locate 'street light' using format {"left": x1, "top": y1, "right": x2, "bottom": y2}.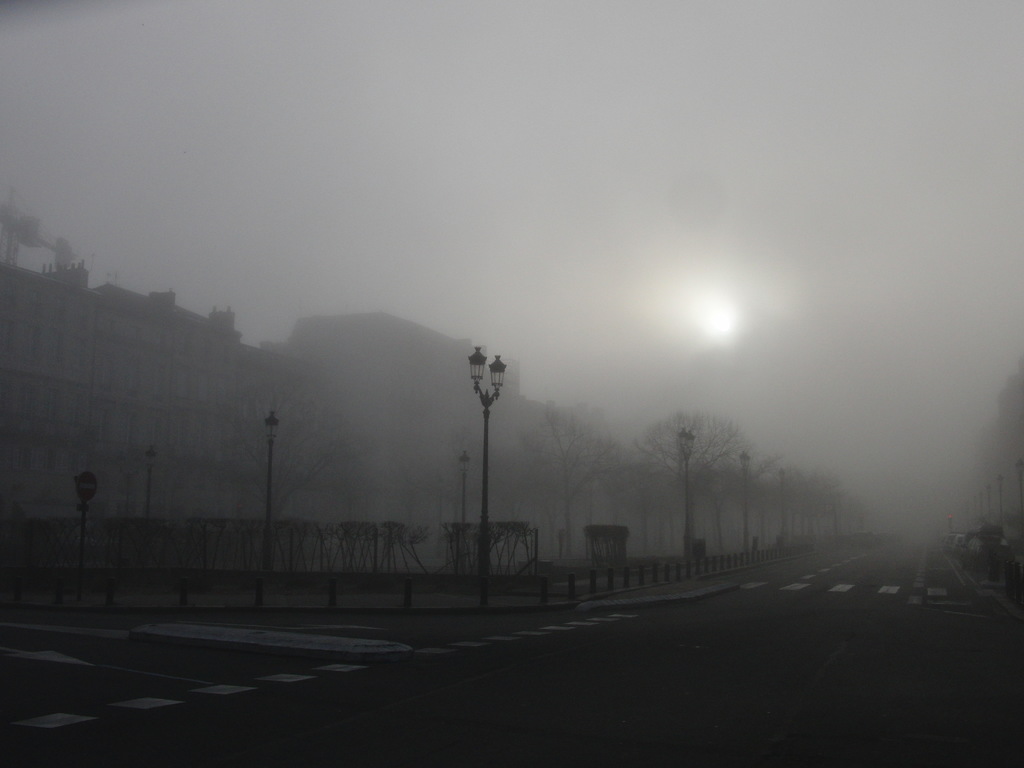
{"left": 996, "top": 476, "right": 1005, "bottom": 522}.
